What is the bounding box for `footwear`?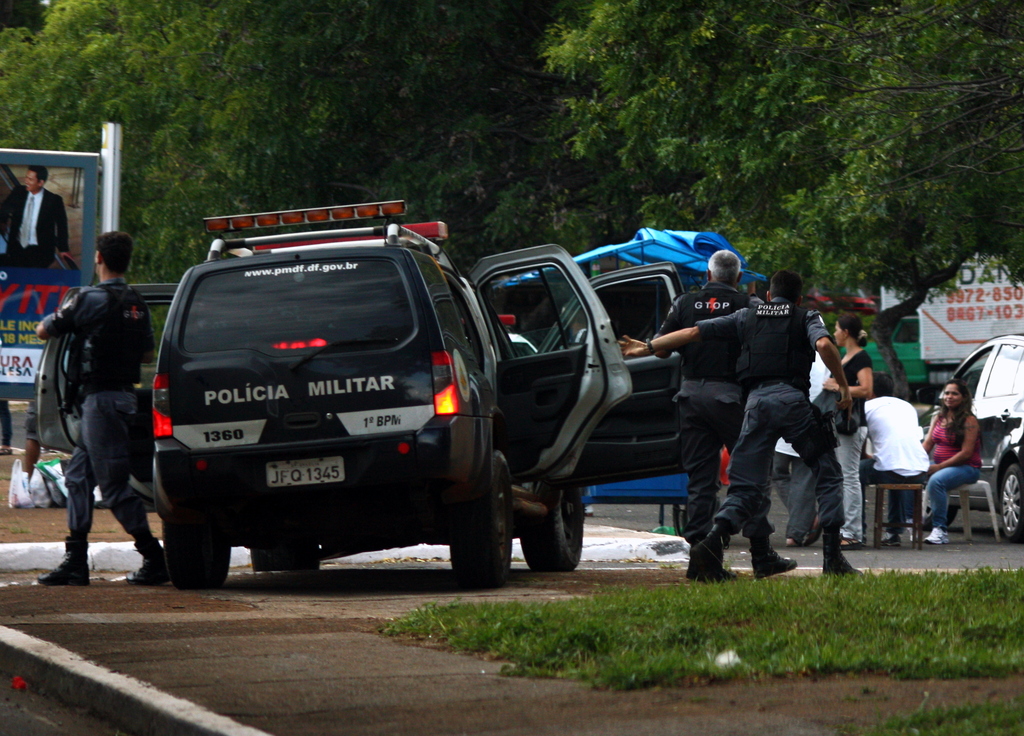
Rect(34, 539, 89, 584).
